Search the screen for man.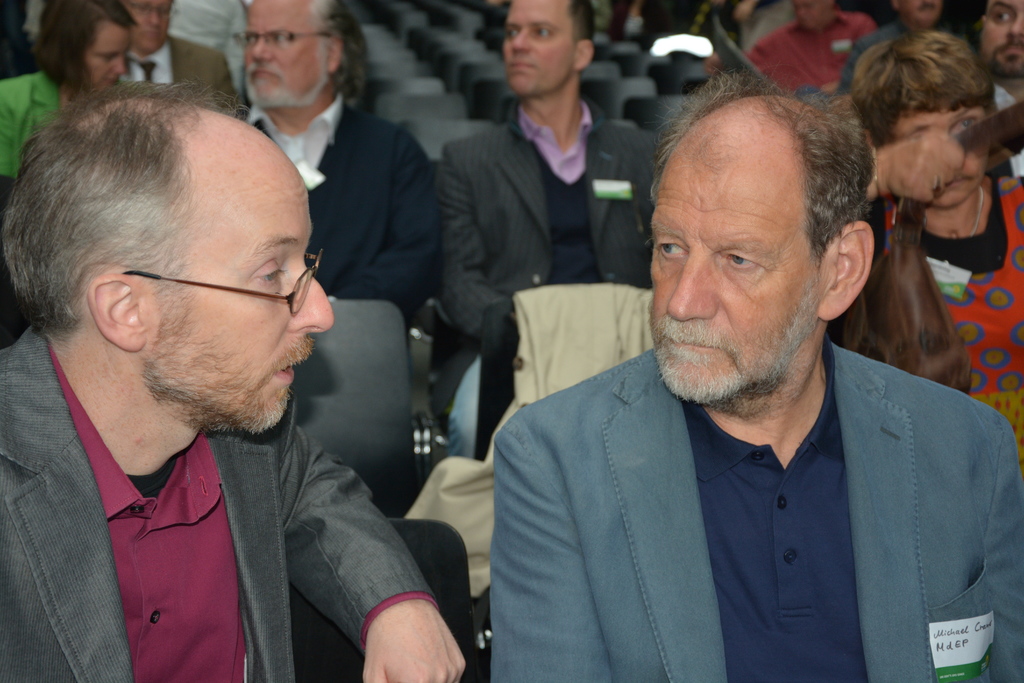
Found at (x1=489, y1=70, x2=1023, y2=682).
